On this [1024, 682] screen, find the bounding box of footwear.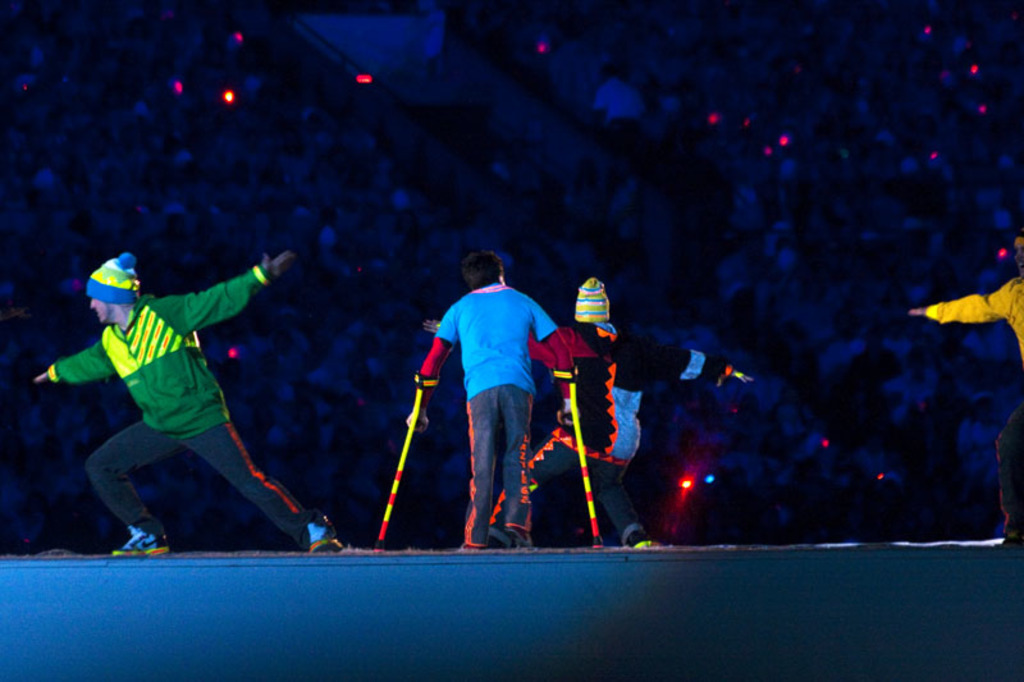
Bounding box: x1=490, y1=531, x2=506, y2=545.
